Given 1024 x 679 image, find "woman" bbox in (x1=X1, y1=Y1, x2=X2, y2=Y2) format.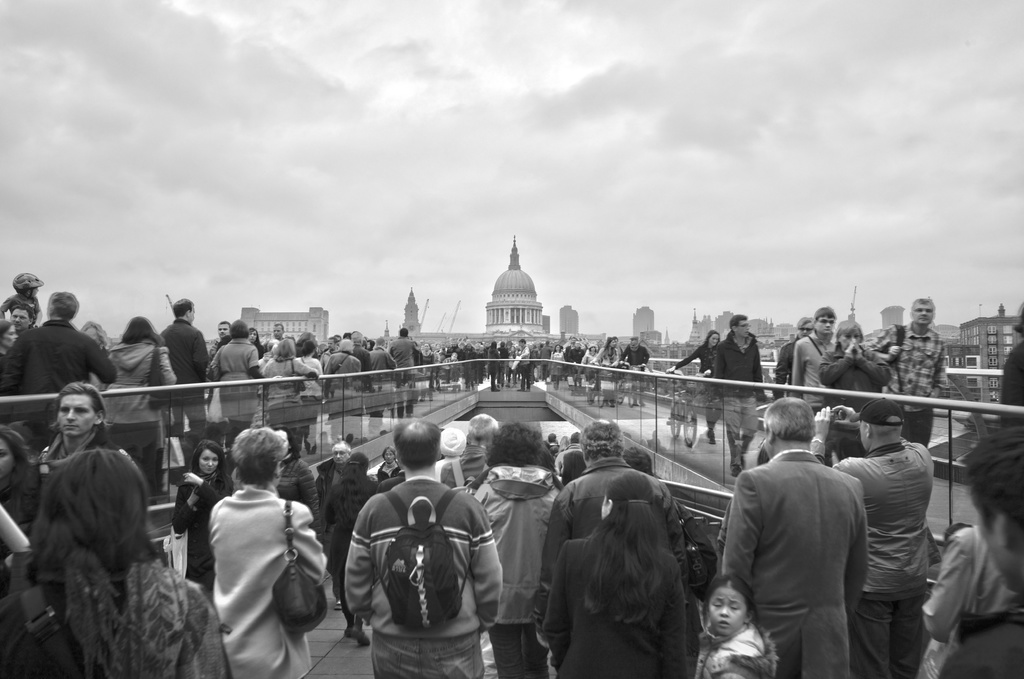
(x1=661, y1=327, x2=727, y2=445).
